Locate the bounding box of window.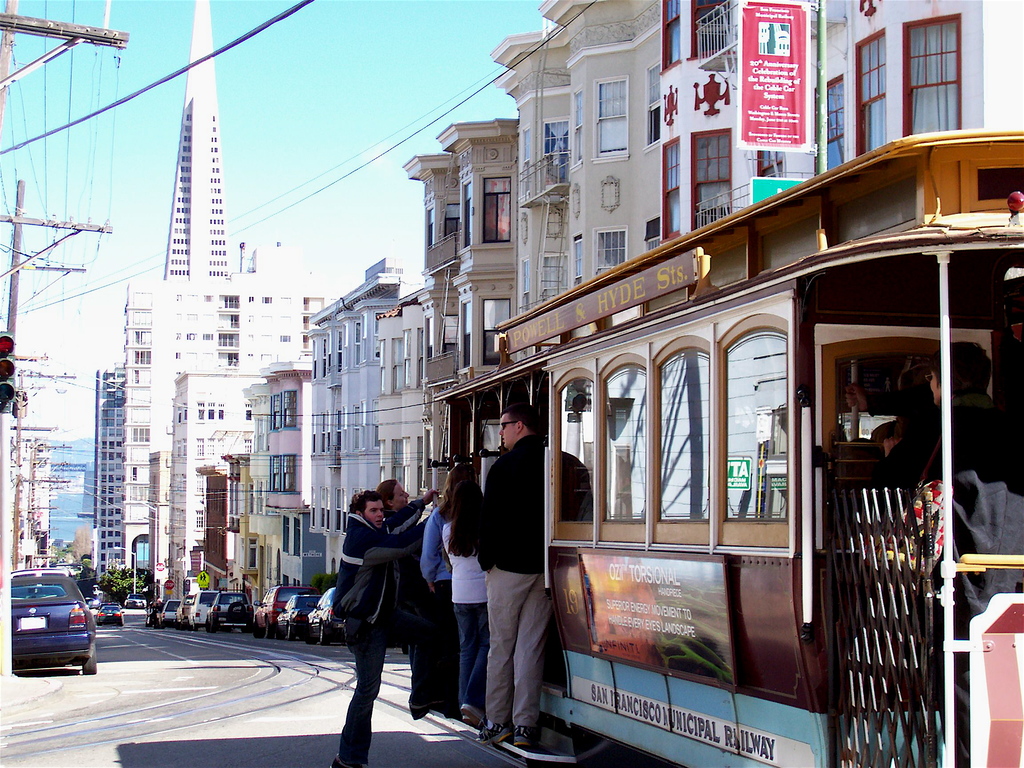
Bounding box: <region>545, 118, 572, 182</region>.
